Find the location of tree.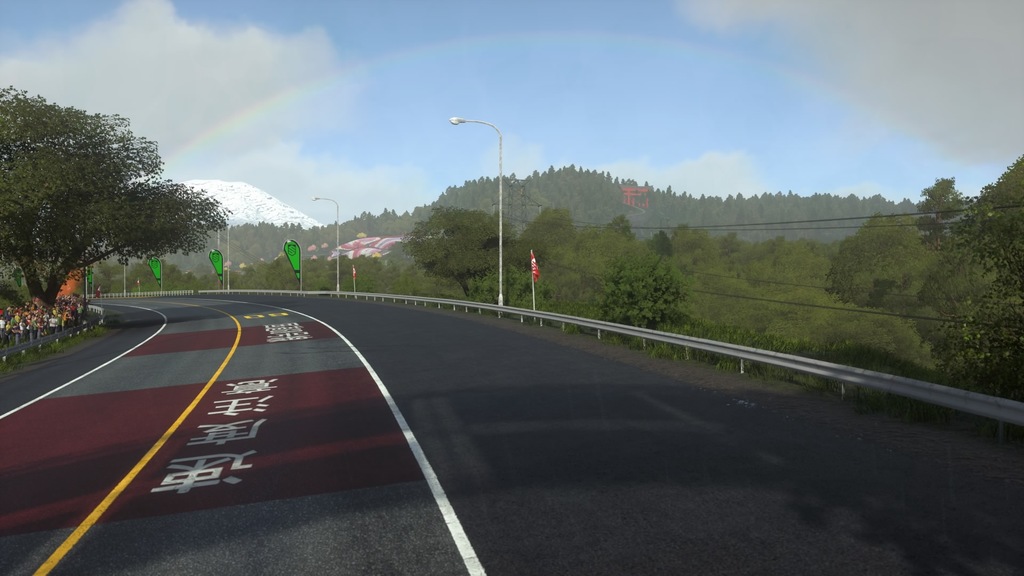
Location: 220,260,254,299.
